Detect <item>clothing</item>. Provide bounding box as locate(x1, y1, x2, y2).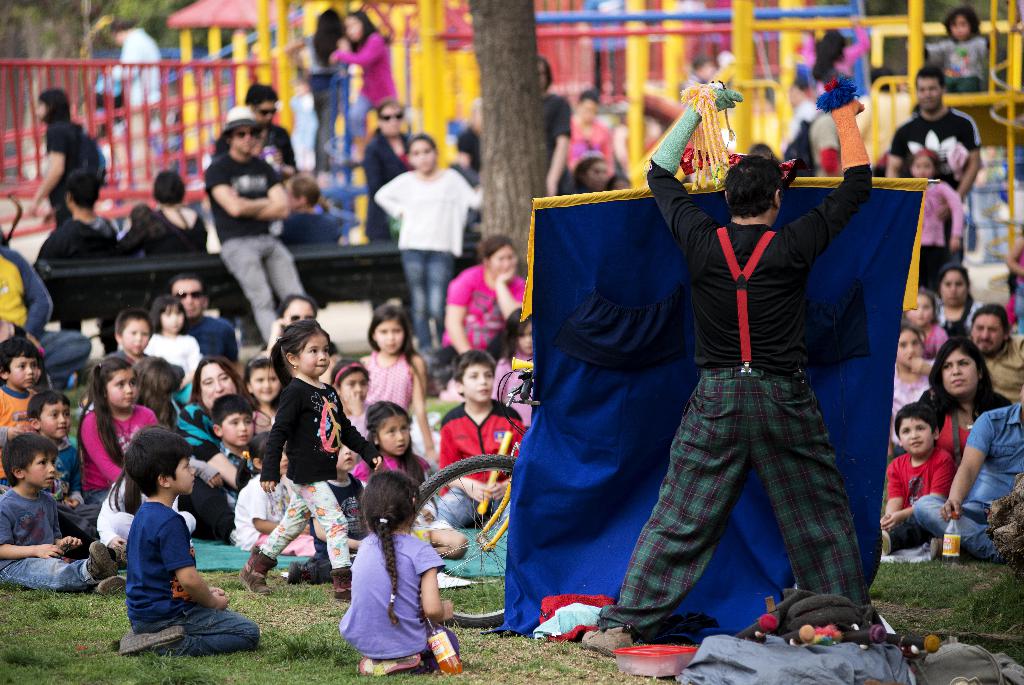
locate(336, 526, 458, 677).
